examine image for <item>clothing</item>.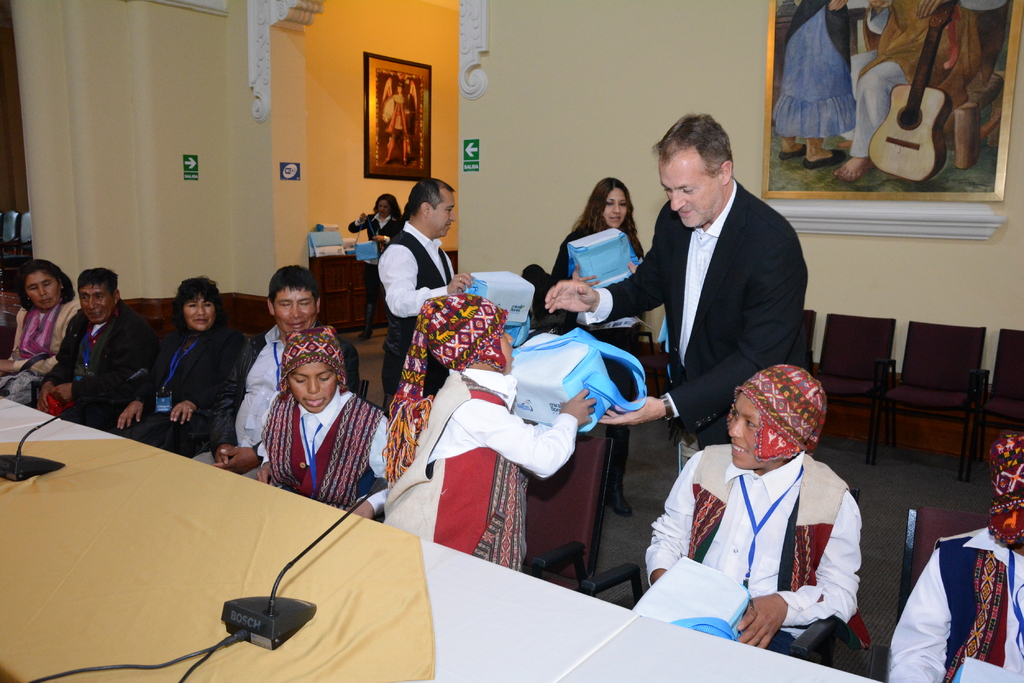
Examination result: pyautogui.locateOnScreen(383, 94, 412, 166).
